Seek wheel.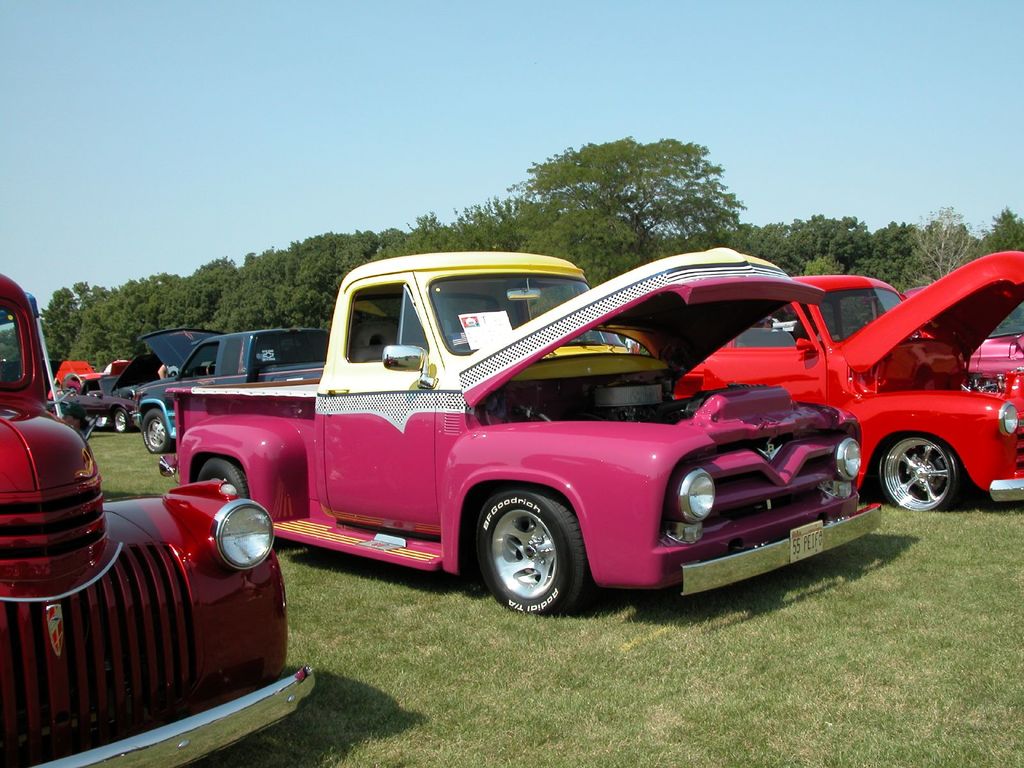
pyautogui.locateOnScreen(197, 459, 248, 500).
